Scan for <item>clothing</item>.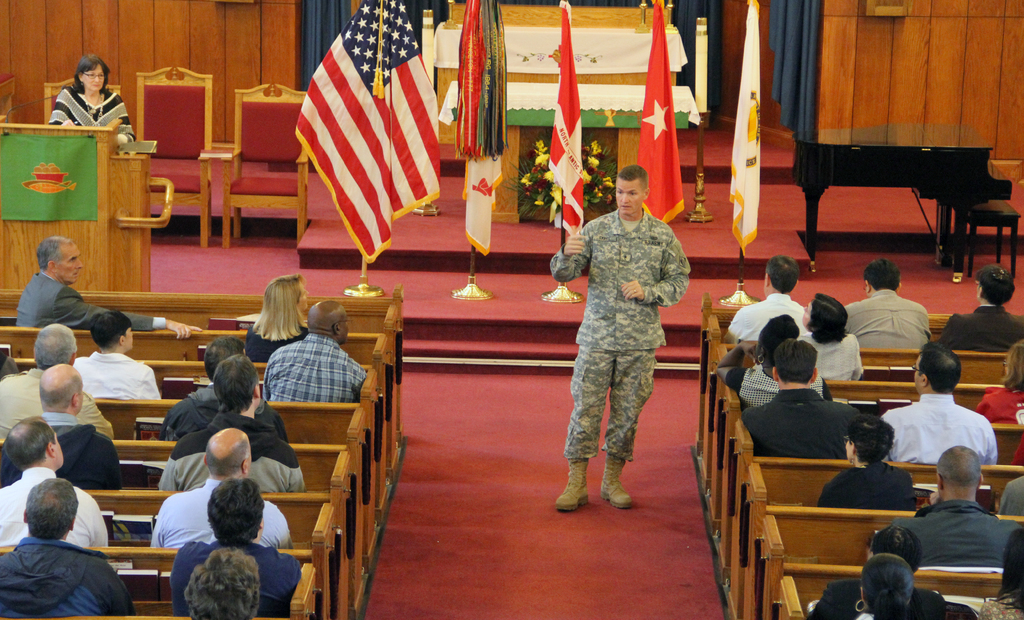
Scan result: {"left": 6, "top": 266, "right": 172, "bottom": 336}.
